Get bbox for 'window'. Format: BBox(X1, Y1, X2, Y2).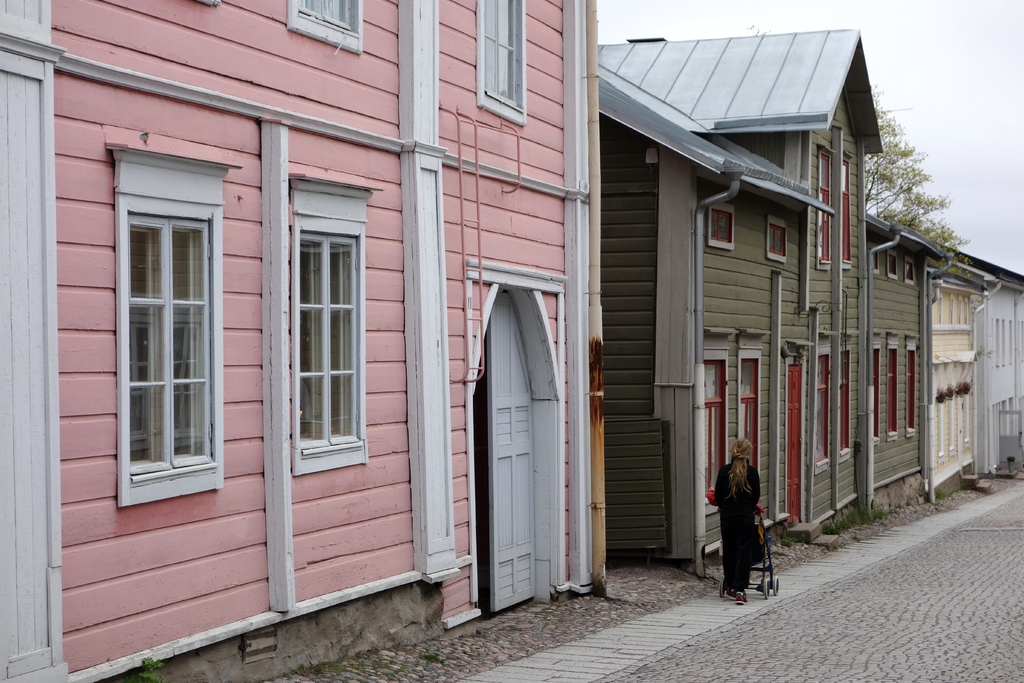
BBox(886, 339, 902, 441).
